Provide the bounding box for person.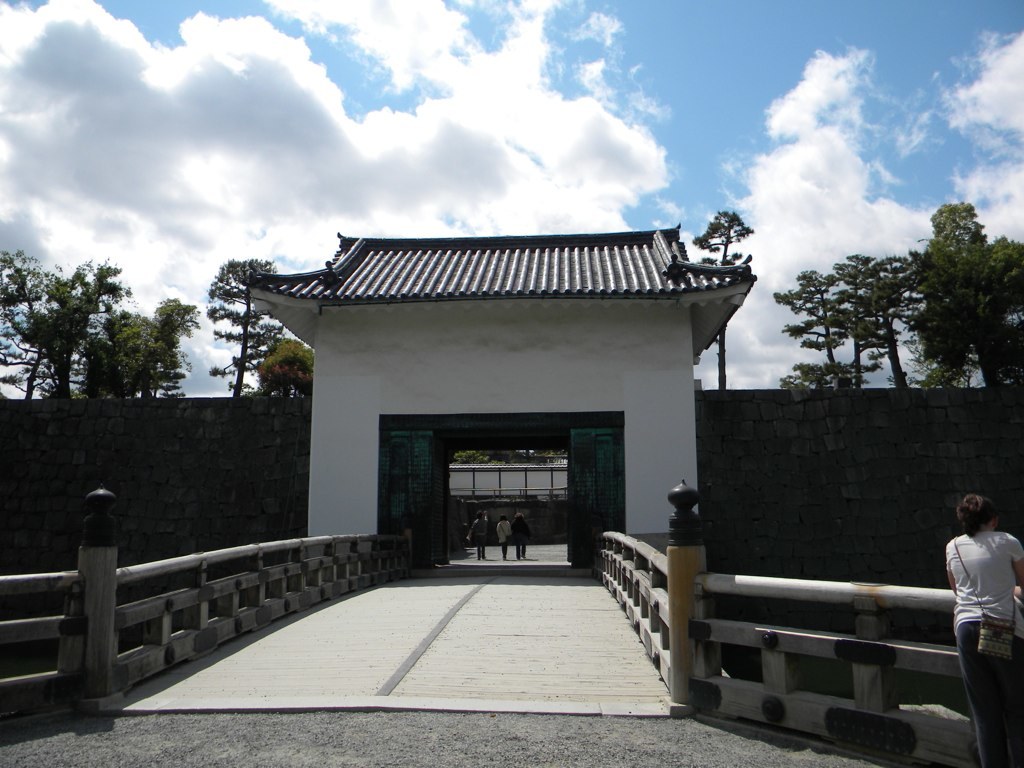
<bbox>466, 509, 493, 565</bbox>.
